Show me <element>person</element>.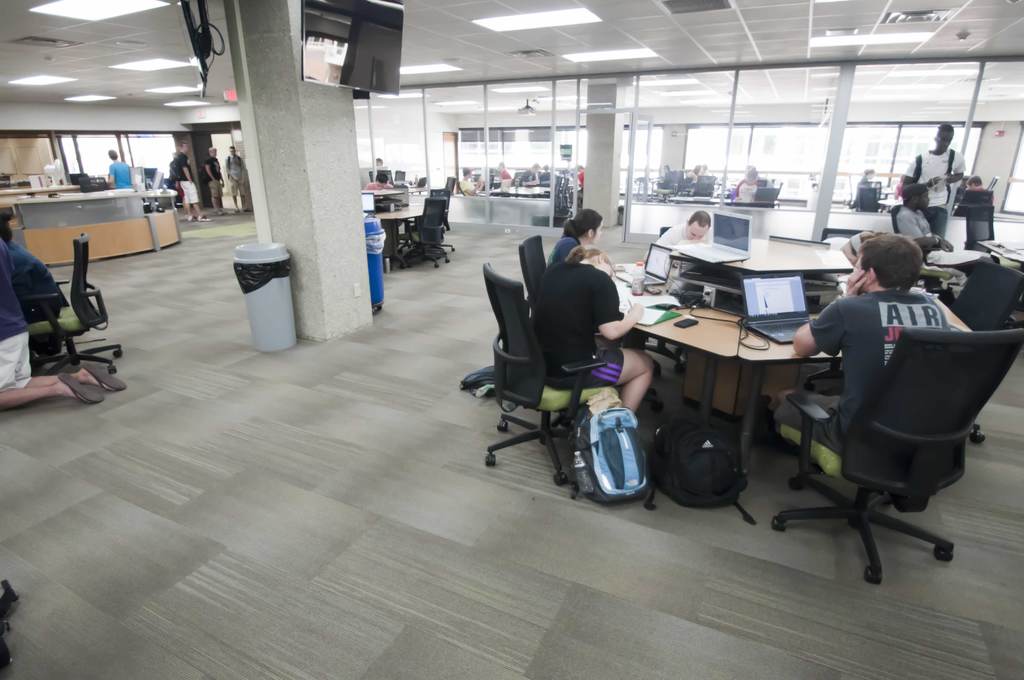
<element>person</element> is here: 0,241,130,409.
